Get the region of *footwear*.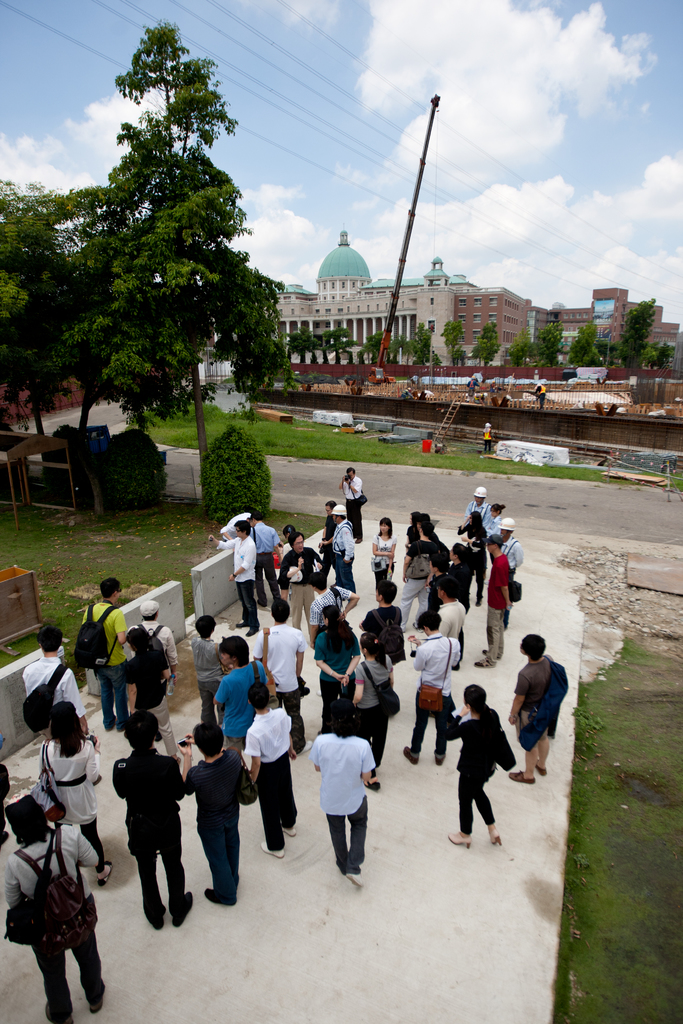
(left=149, top=893, right=167, bottom=930).
